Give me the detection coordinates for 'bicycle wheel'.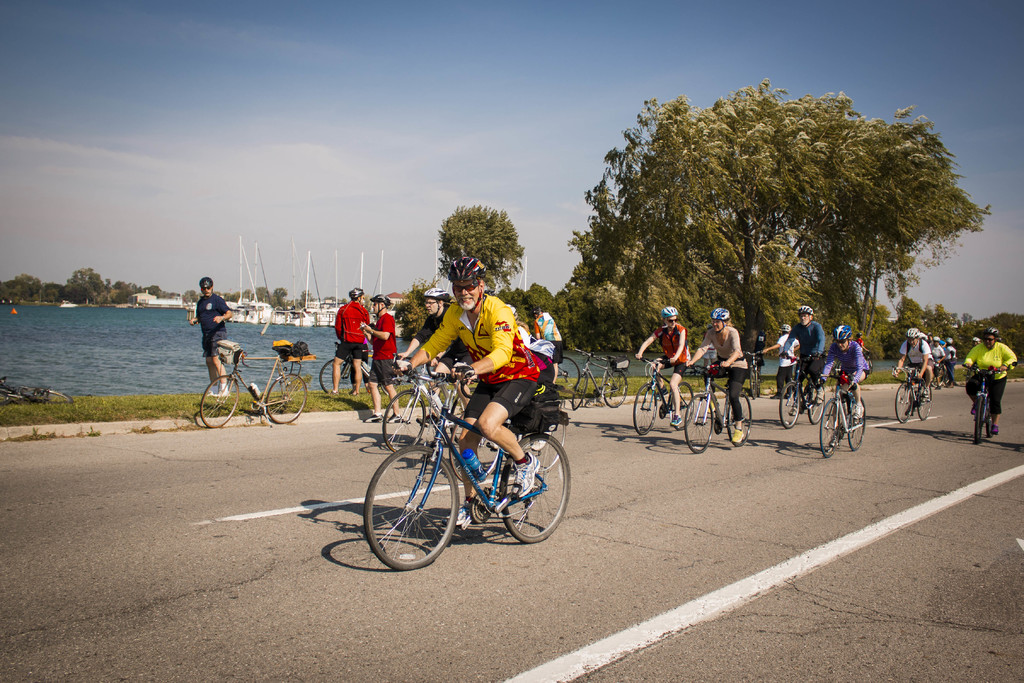
(left=501, top=436, right=571, bottom=544).
